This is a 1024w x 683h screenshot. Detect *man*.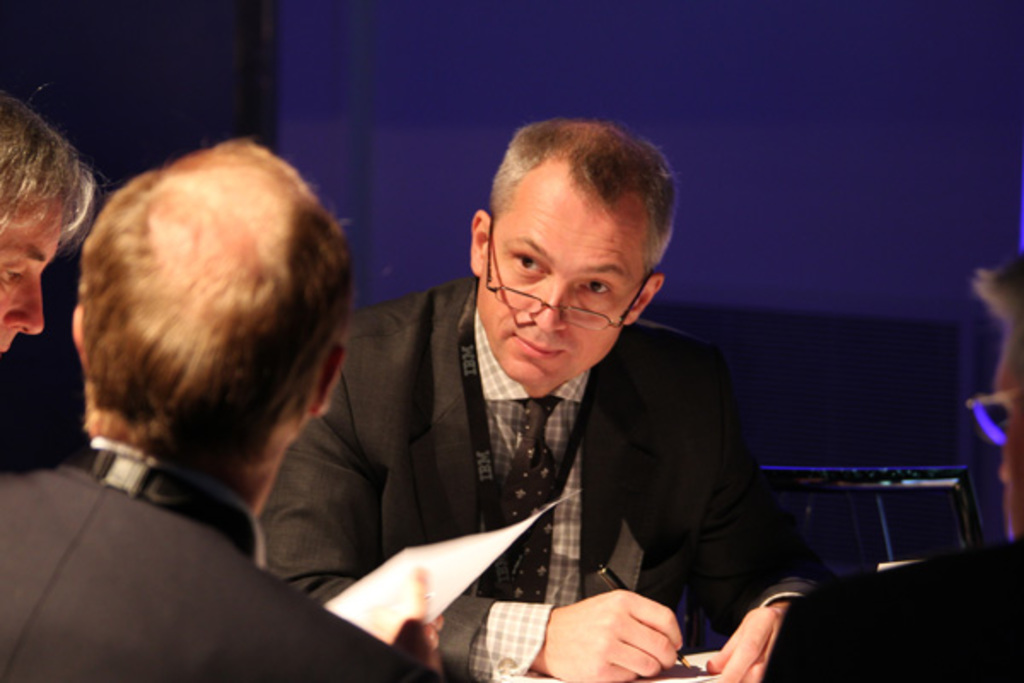
pyautogui.locateOnScreen(0, 126, 440, 681).
